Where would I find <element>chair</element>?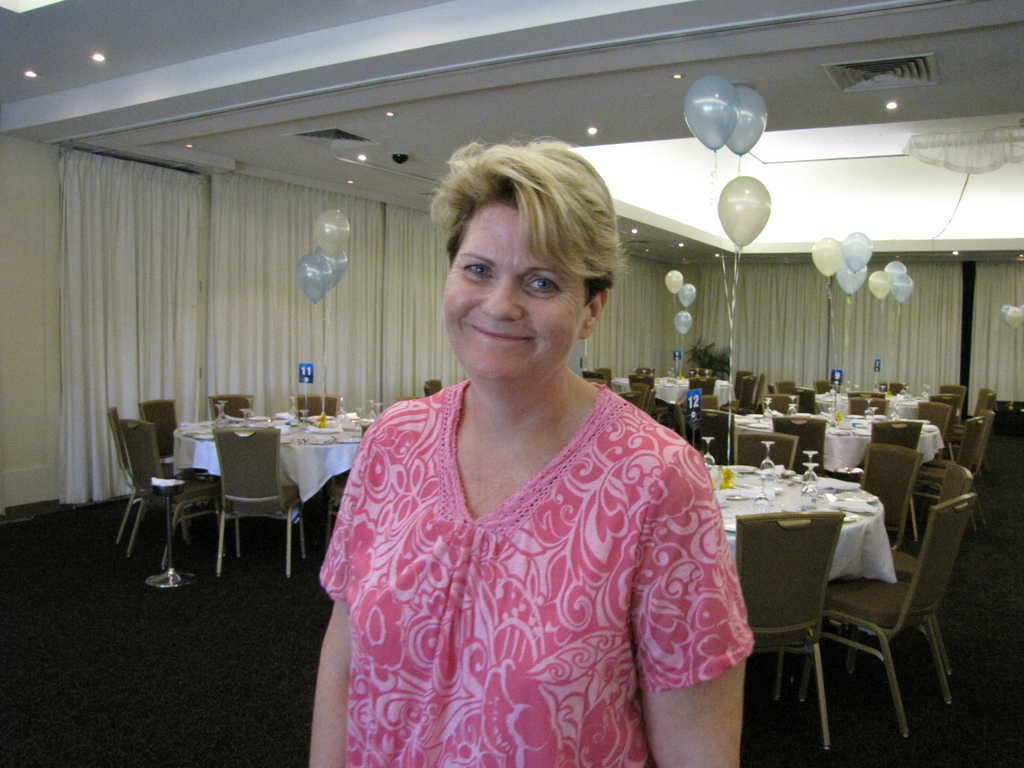
At (left=425, top=381, right=442, bottom=393).
